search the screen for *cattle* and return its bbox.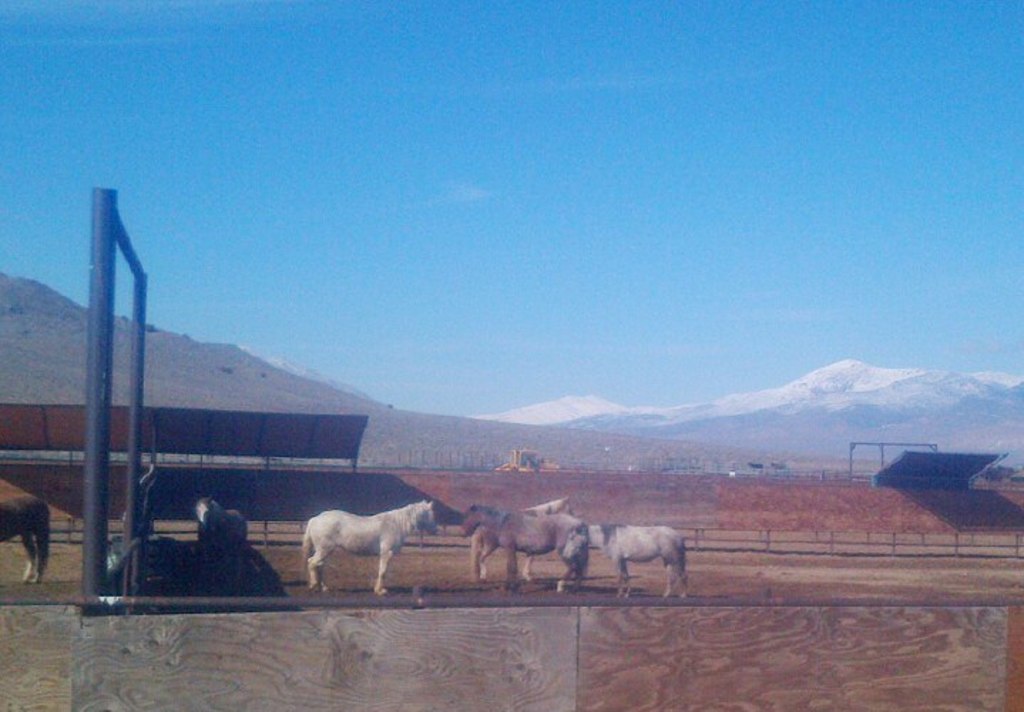
Found: x1=471 y1=500 x2=575 y2=578.
